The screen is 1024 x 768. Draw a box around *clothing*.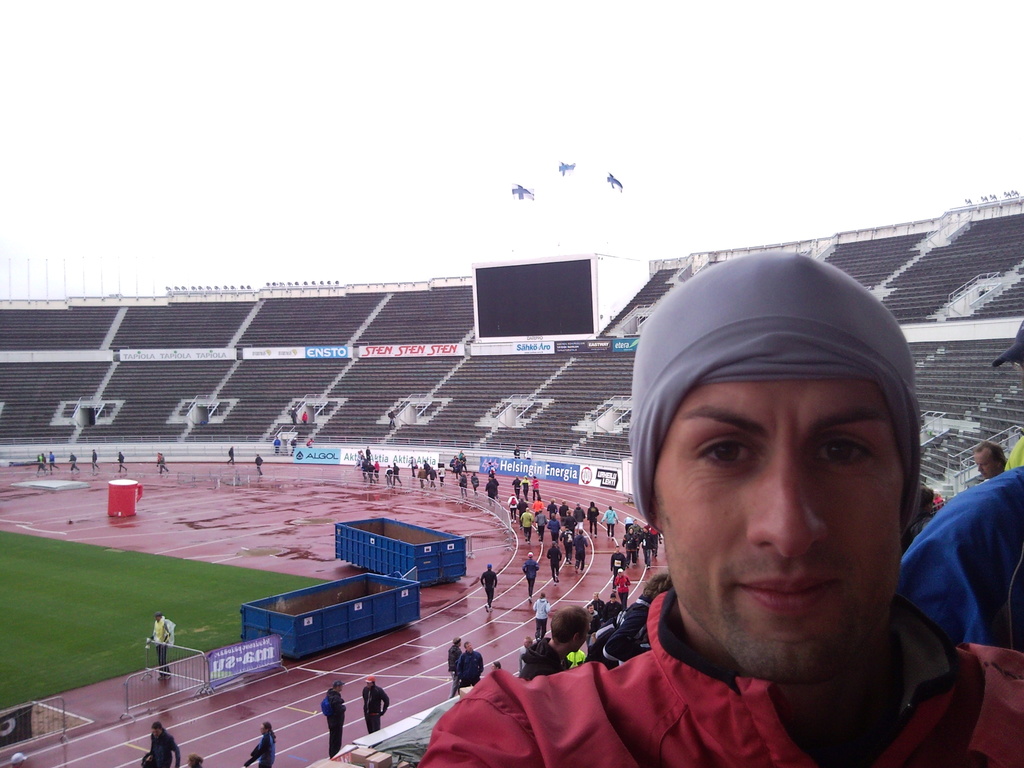
(647, 528, 657, 548).
